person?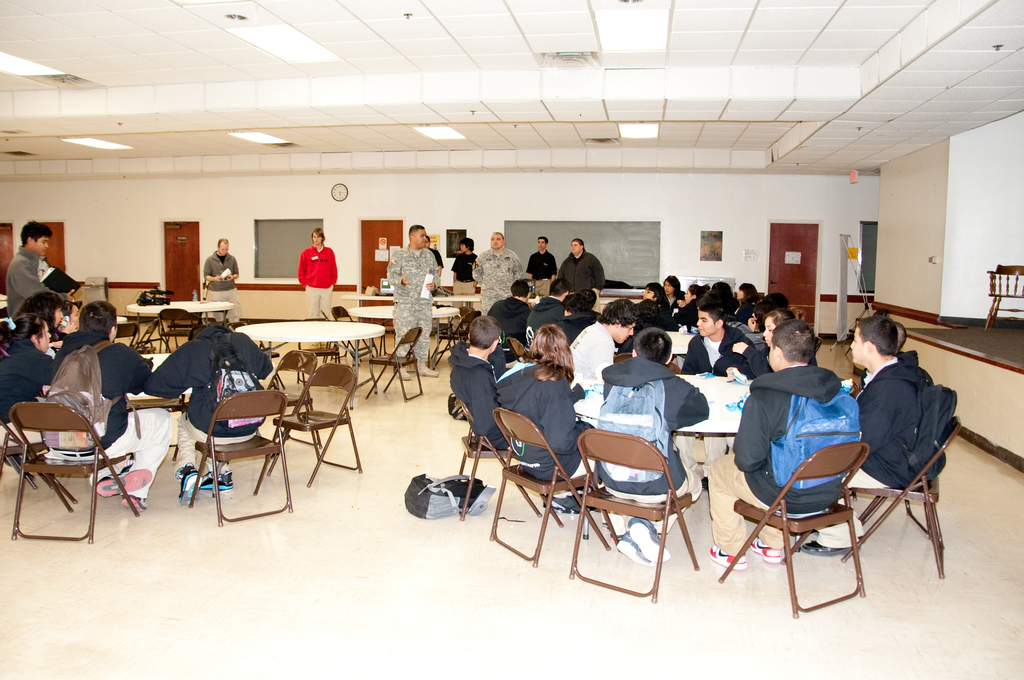
locate(0, 314, 63, 448)
